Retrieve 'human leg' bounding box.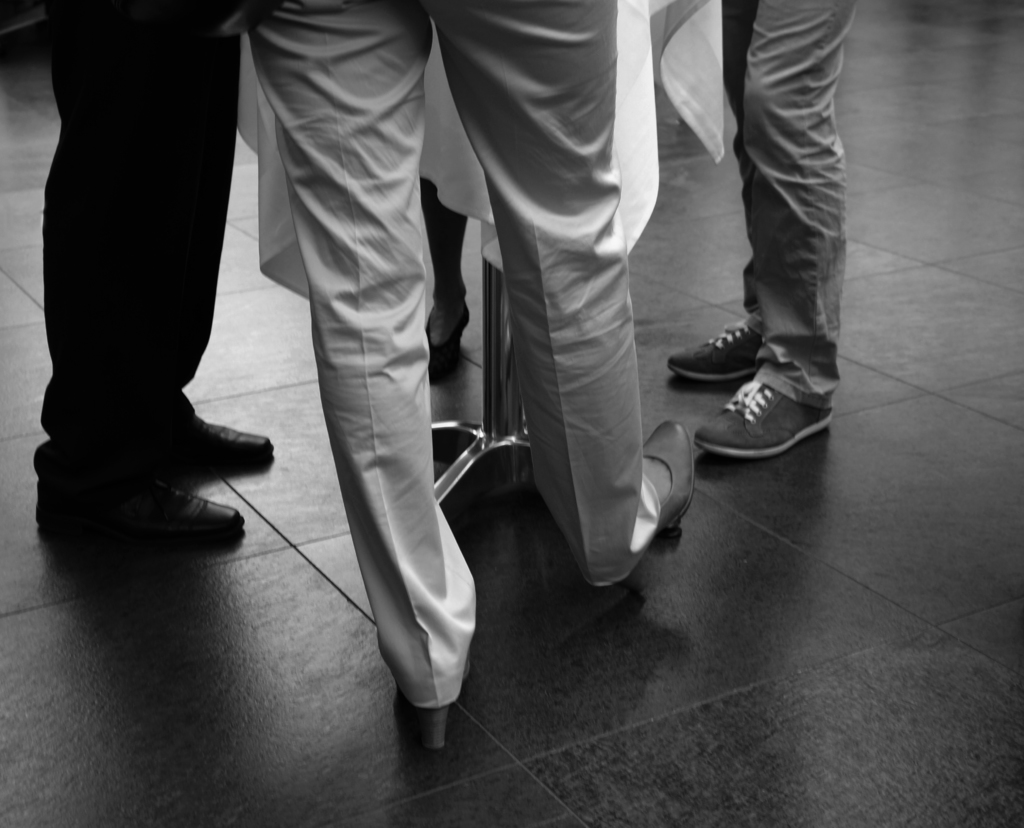
Bounding box: rect(667, 3, 858, 460).
